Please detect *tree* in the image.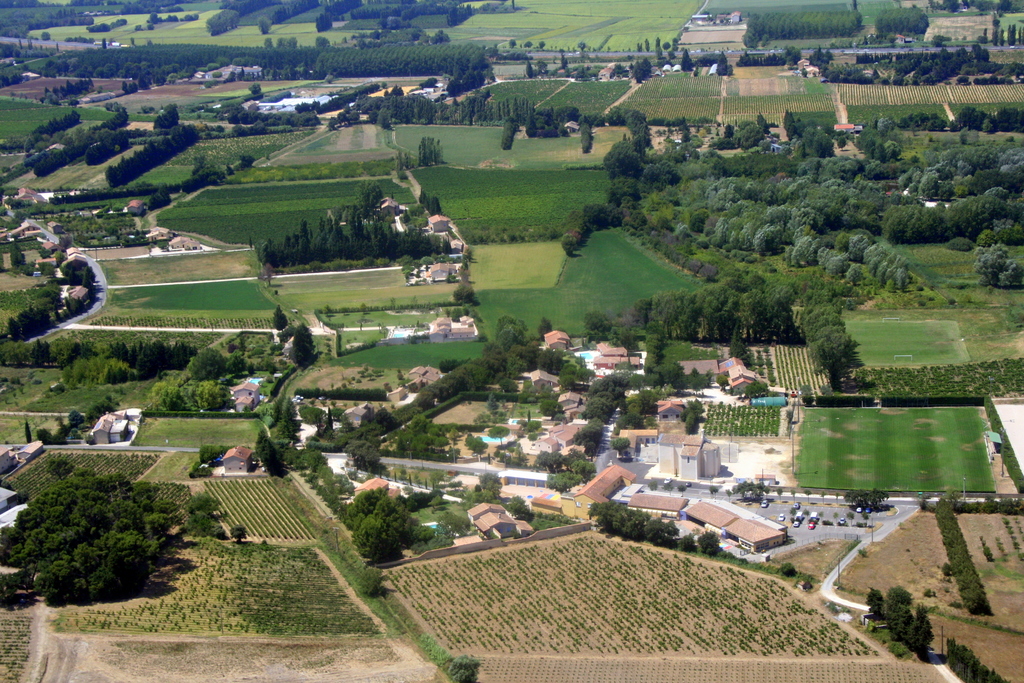
region(165, 384, 185, 412).
